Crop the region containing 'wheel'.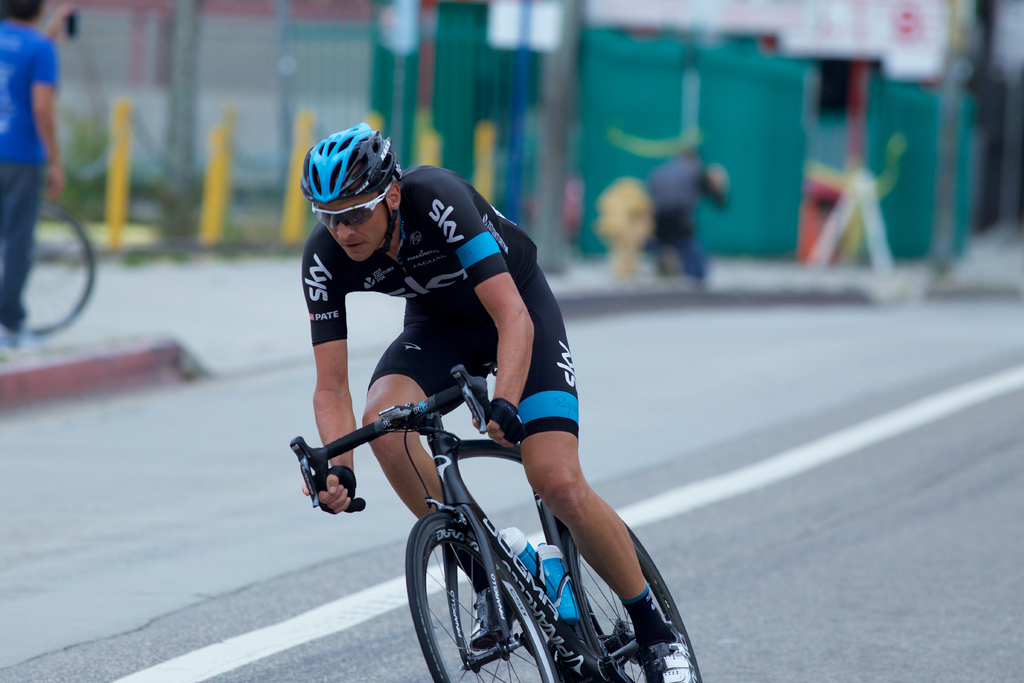
Crop region: bbox=(15, 199, 95, 342).
